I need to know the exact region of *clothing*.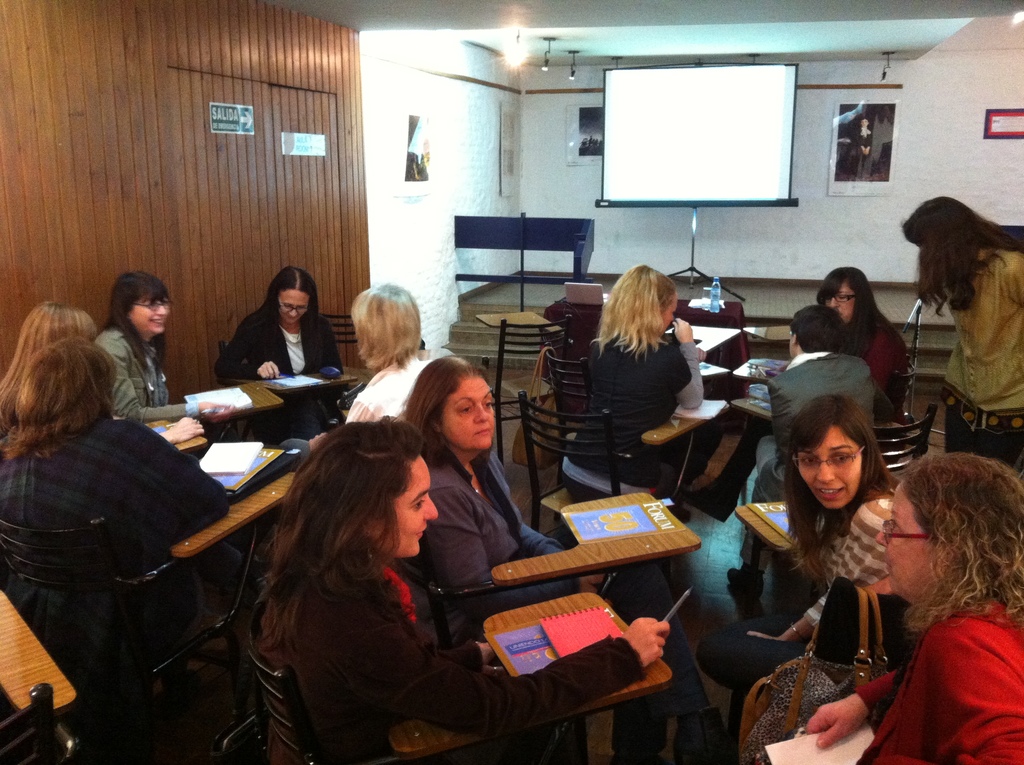
Region: box=[838, 127, 881, 175].
